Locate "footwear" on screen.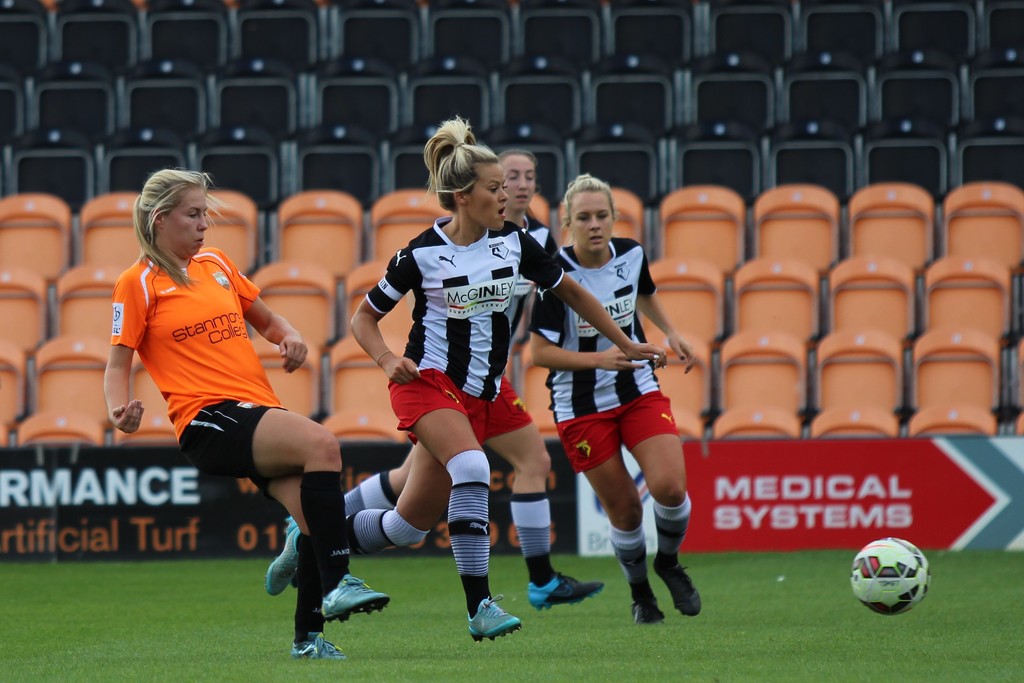
On screen at [left=319, top=572, right=389, bottom=619].
